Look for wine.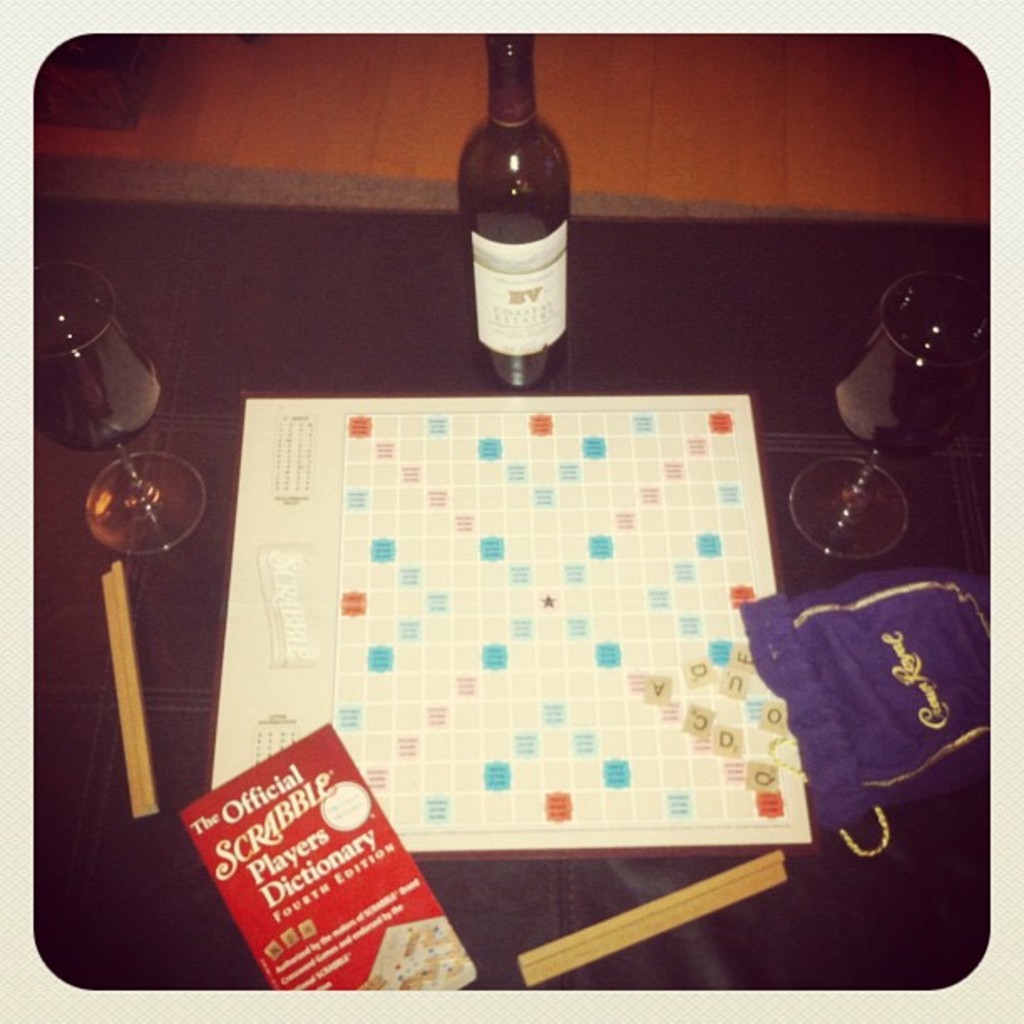
Found: (left=455, top=32, right=572, bottom=393).
